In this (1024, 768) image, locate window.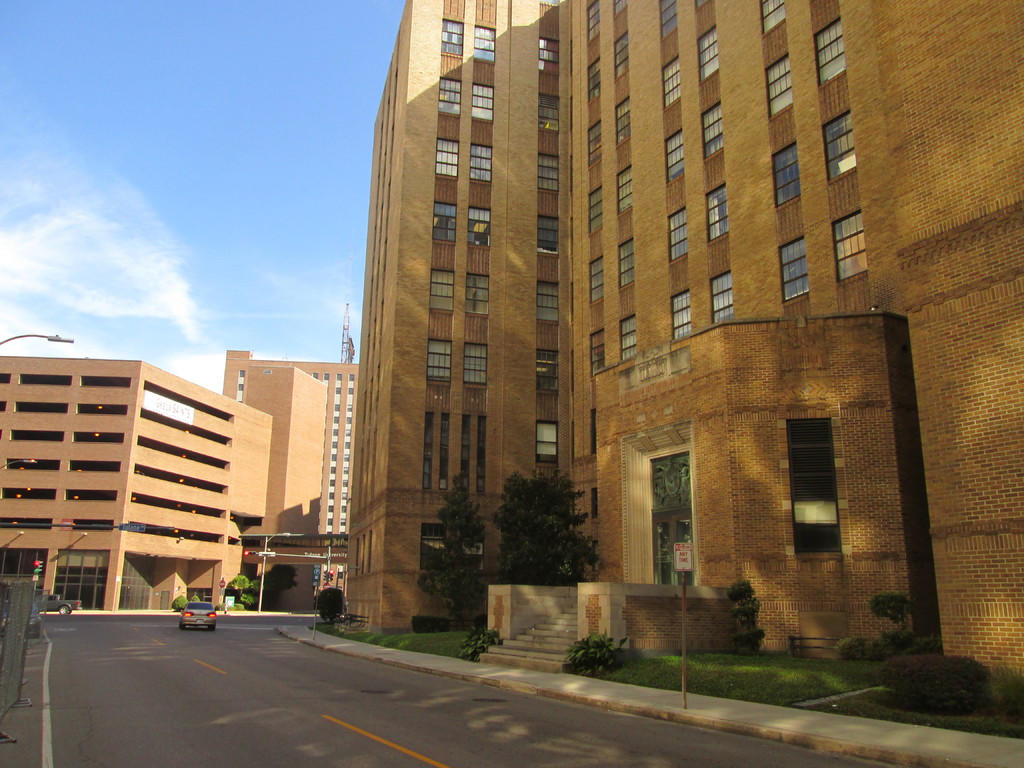
Bounding box: BBox(710, 271, 735, 324).
